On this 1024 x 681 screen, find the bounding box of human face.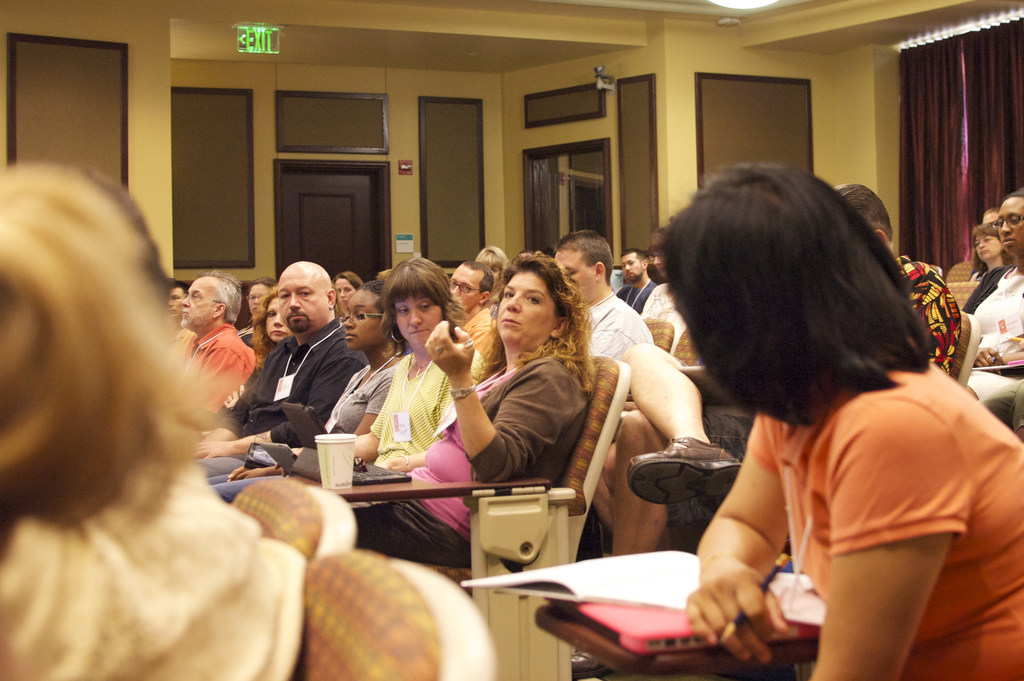
Bounding box: [172,280,215,323].
